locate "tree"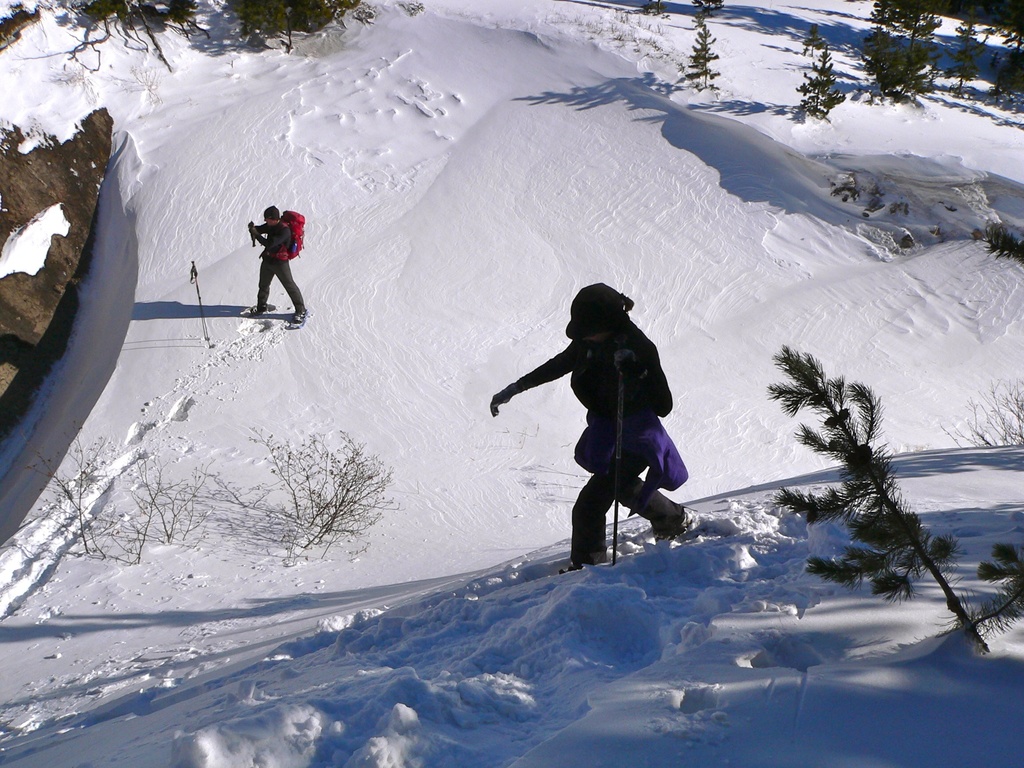
<box>863,24,909,98</box>
